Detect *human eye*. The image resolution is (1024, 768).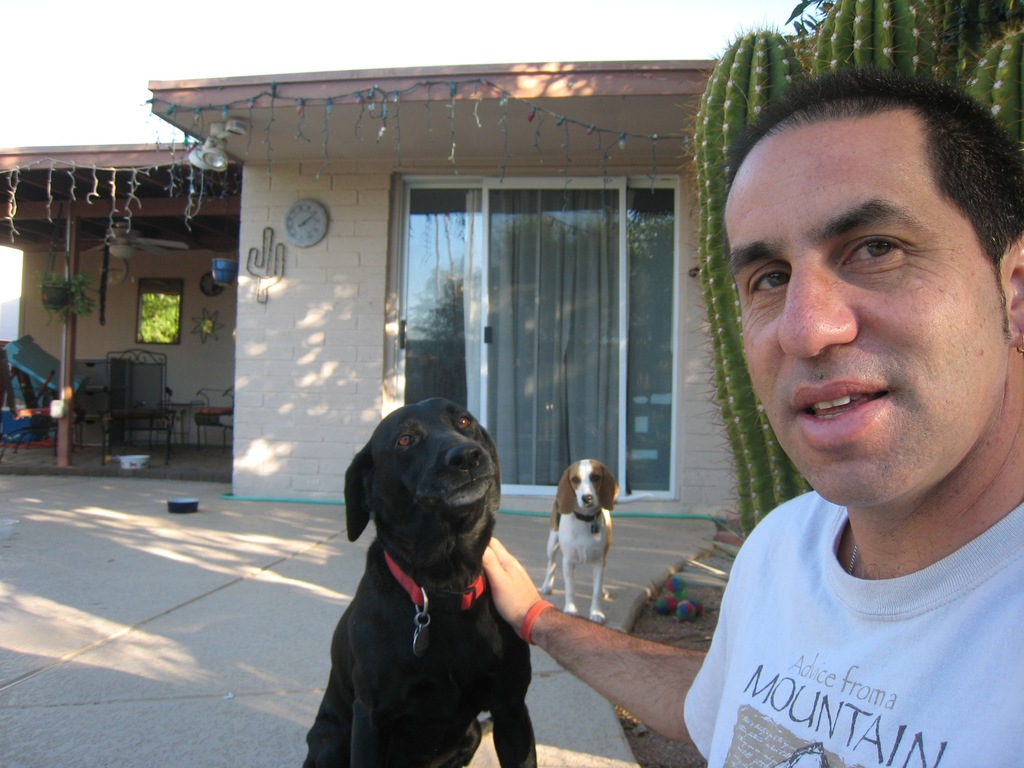
<region>838, 236, 906, 273</region>.
